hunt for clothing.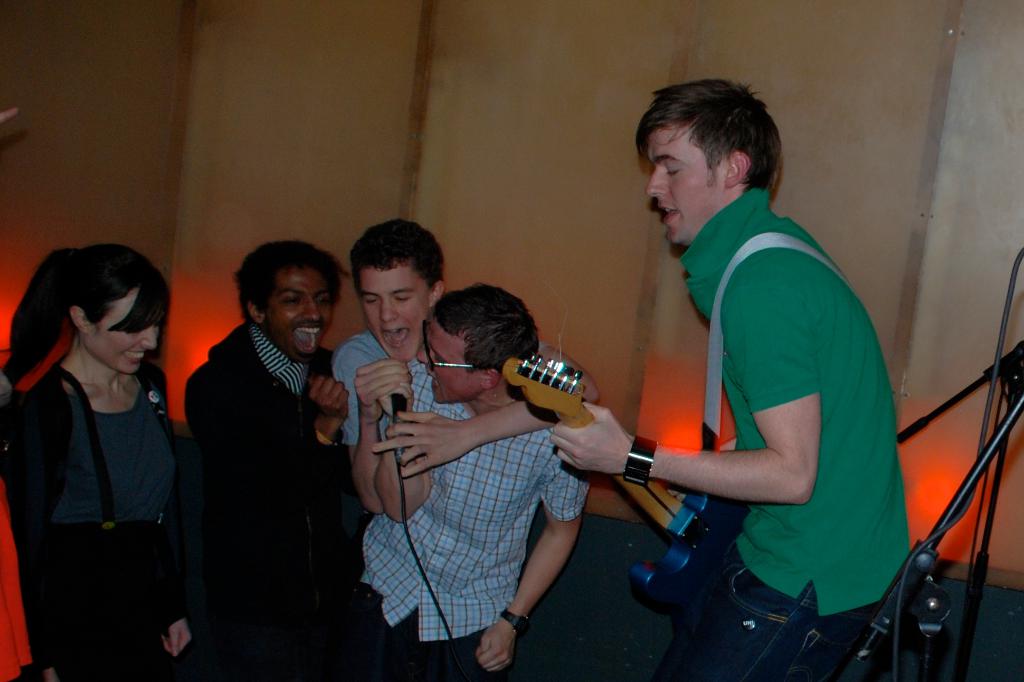
Hunted down at select_region(372, 606, 477, 681).
